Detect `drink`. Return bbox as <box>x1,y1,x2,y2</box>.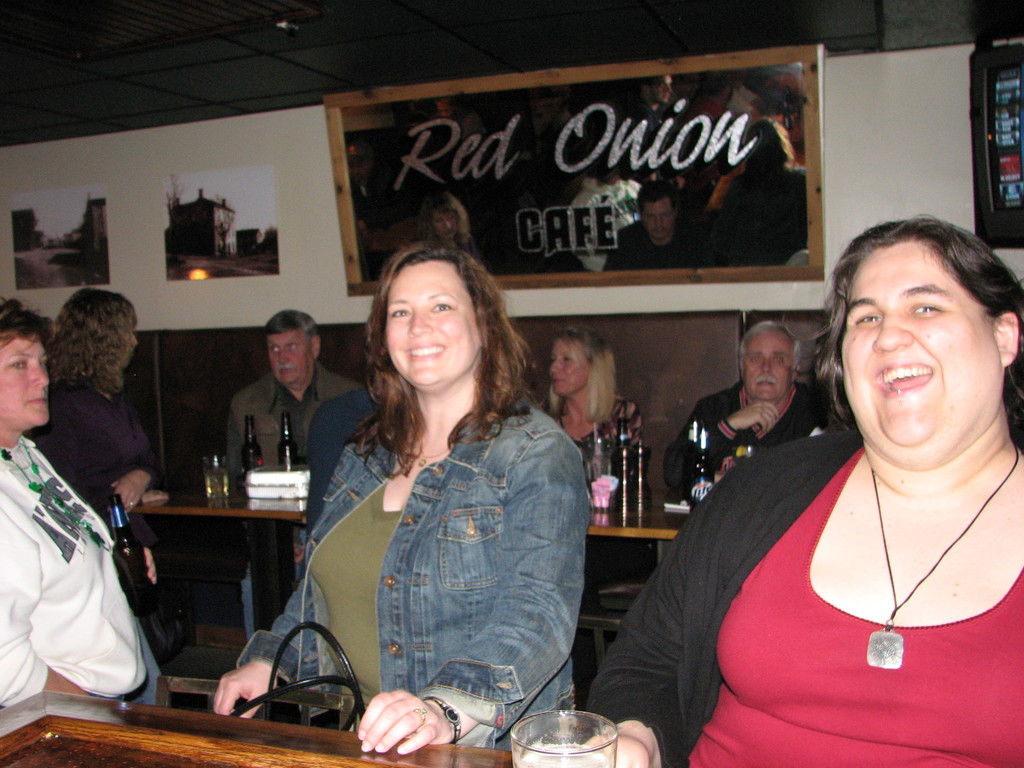
<box>202,456,234,494</box>.
